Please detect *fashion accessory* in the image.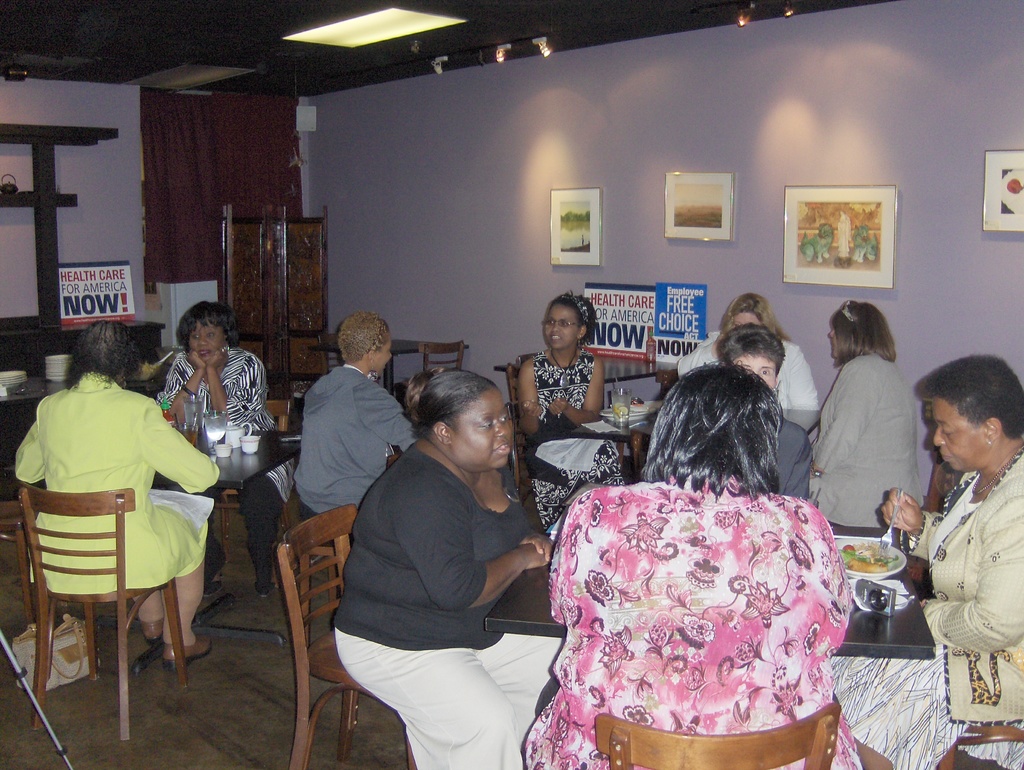
bbox(161, 632, 212, 673).
